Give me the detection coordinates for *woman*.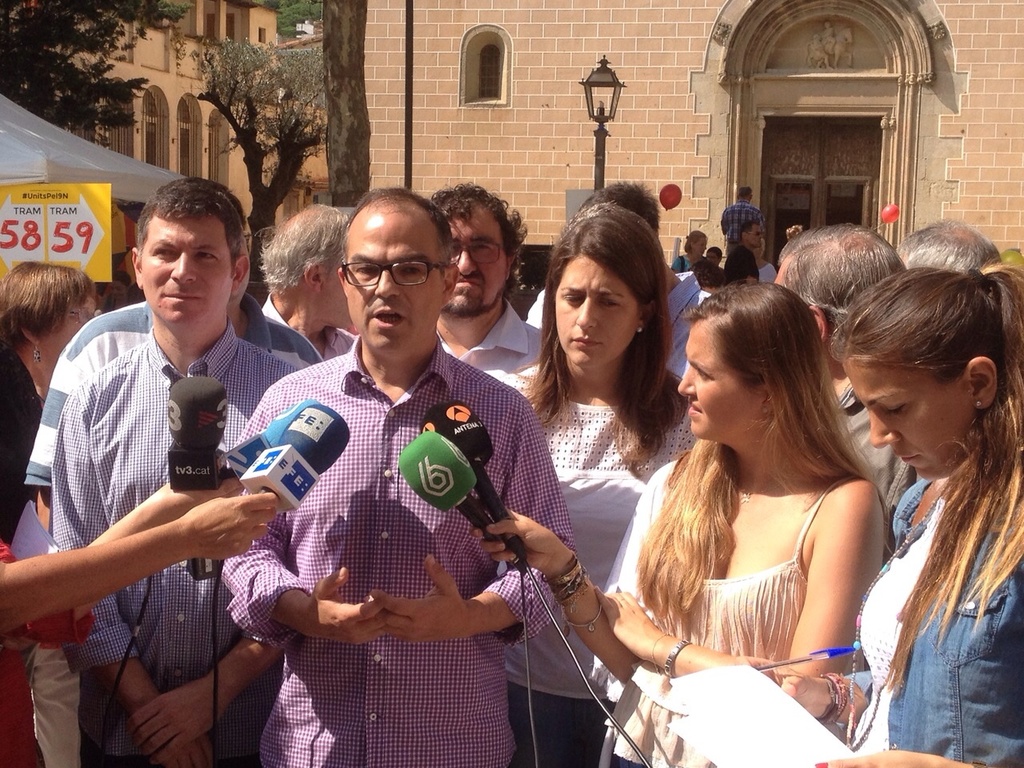
box=[494, 208, 694, 767].
